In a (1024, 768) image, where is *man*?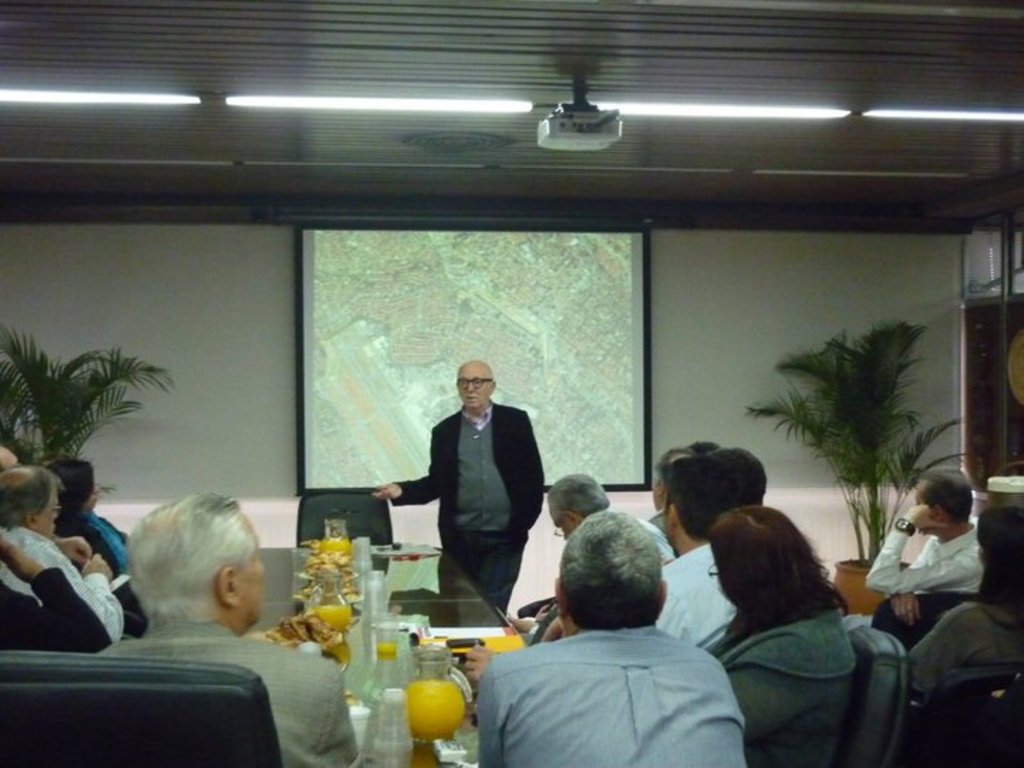
[656,454,737,653].
